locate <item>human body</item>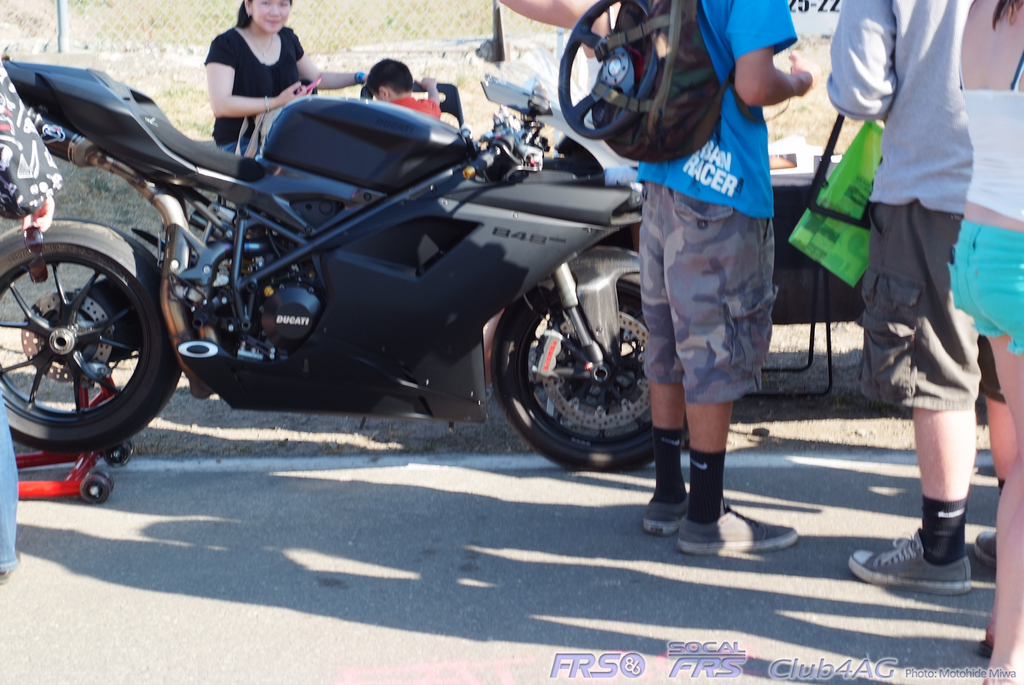
<box>850,6,1003,600</box>
